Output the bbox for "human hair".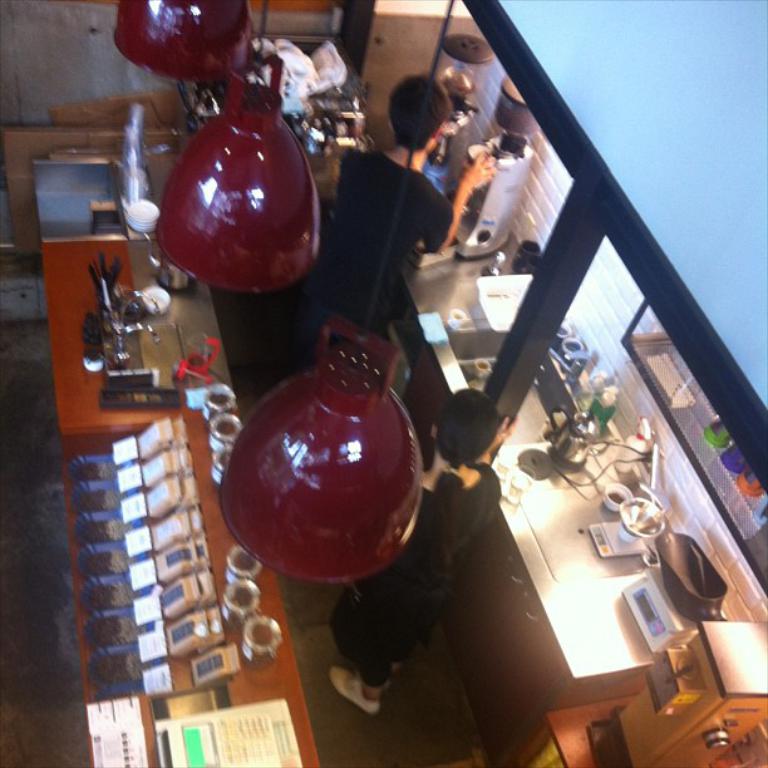
<region>437, 387, 502, 468</region>.
